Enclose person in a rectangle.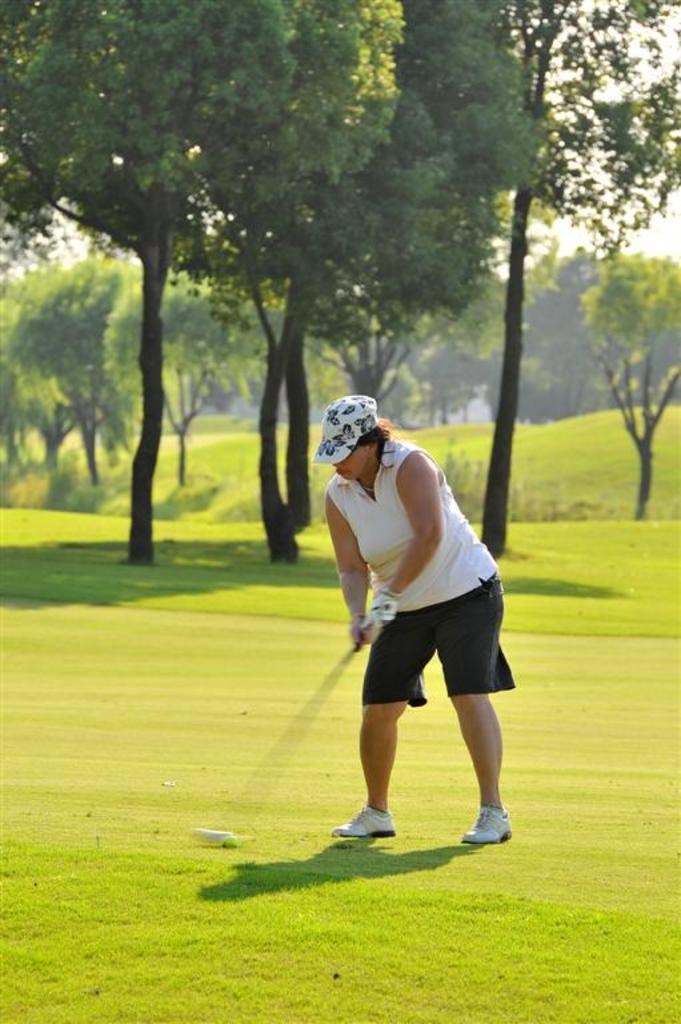
box(307, 389, 524, 849).
